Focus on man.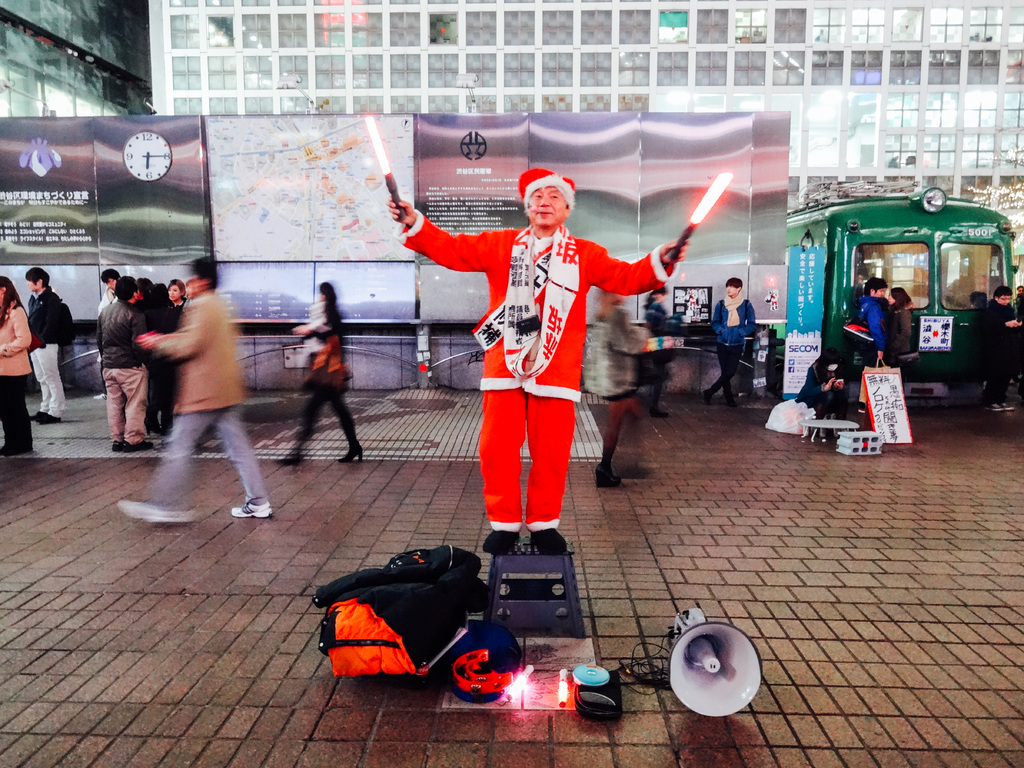
Focused at detection(121, 257, 275, 521).
